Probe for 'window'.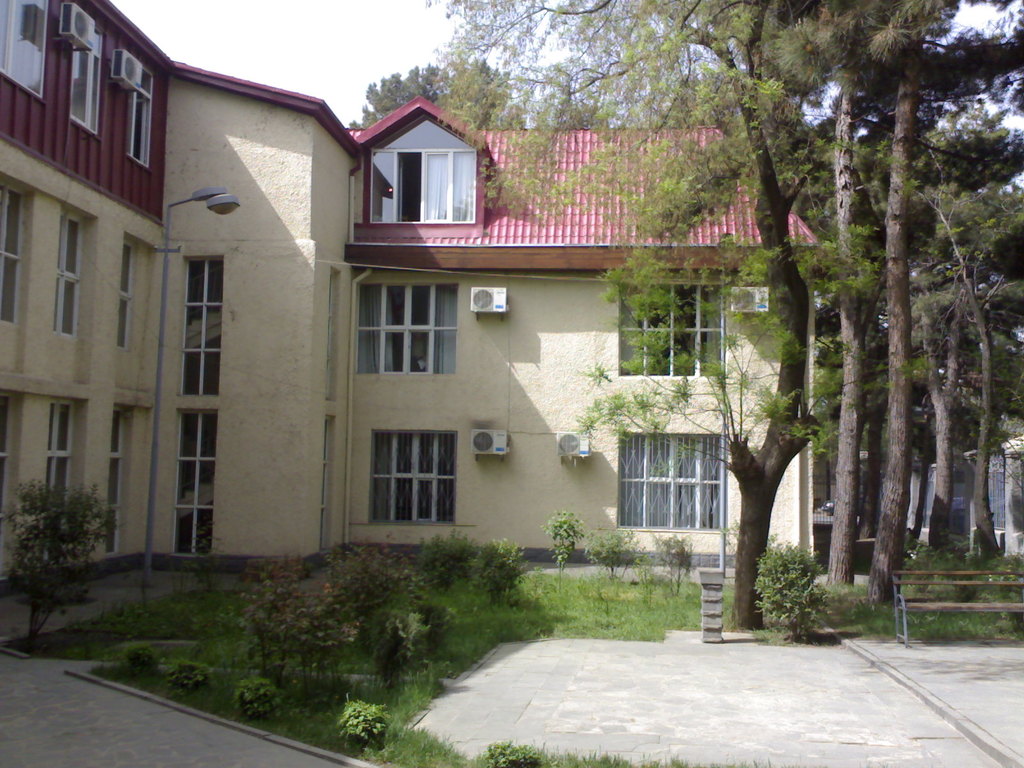
Probe result: <region>178, 255, 226, 394</region>.
